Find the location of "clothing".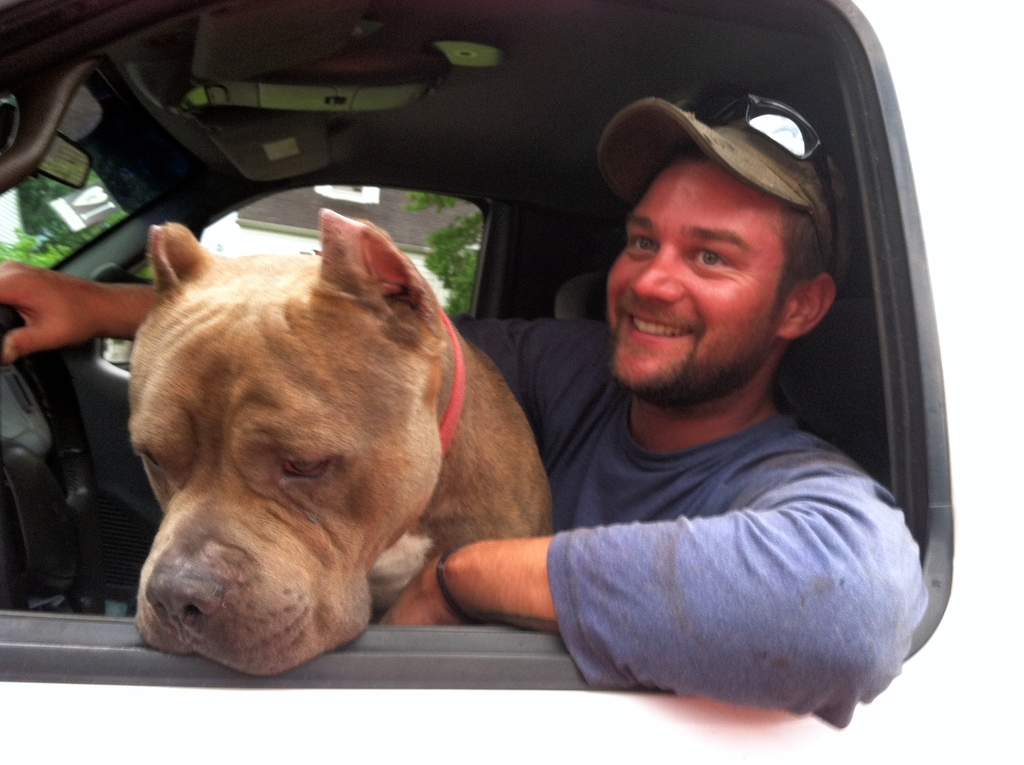
Location: [477,213,930,729].
